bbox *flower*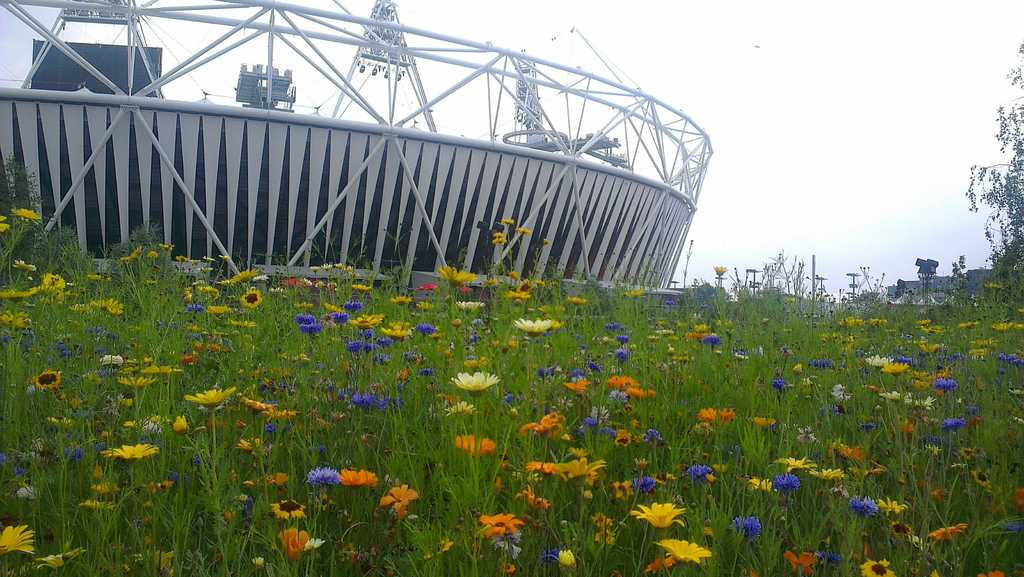
[left=302, top=538, right=327, bottom=553]
